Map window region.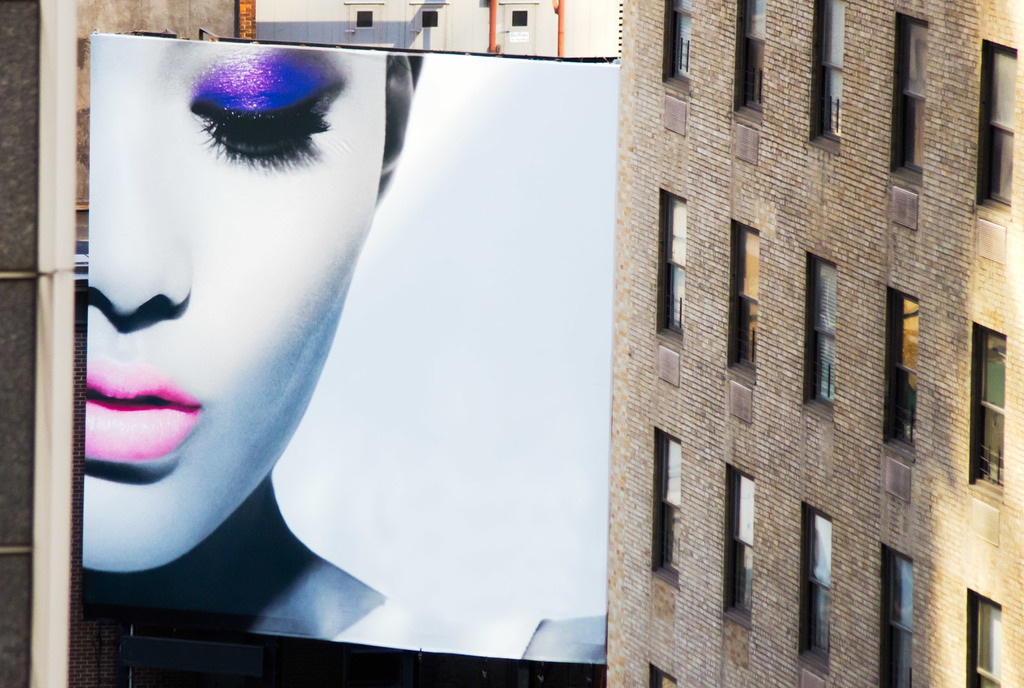
Mapped to Rect(728, 472, 771, 672).
